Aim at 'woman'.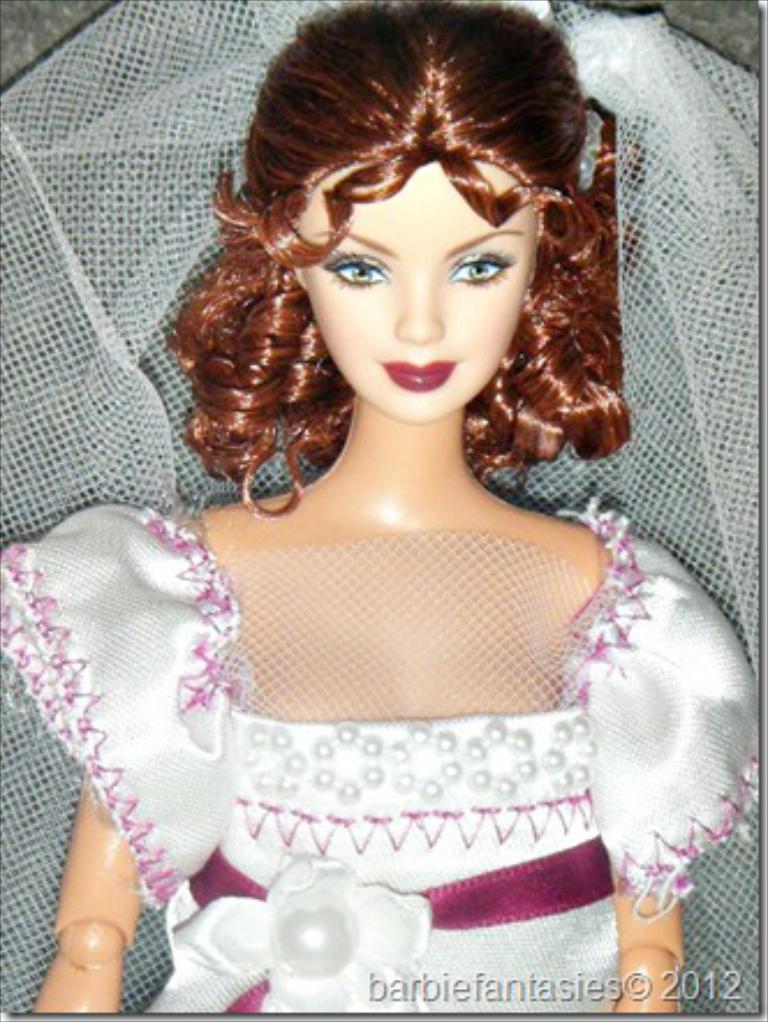
Aimed at [x1=0, y1=0, x2=766, y2=1010].
